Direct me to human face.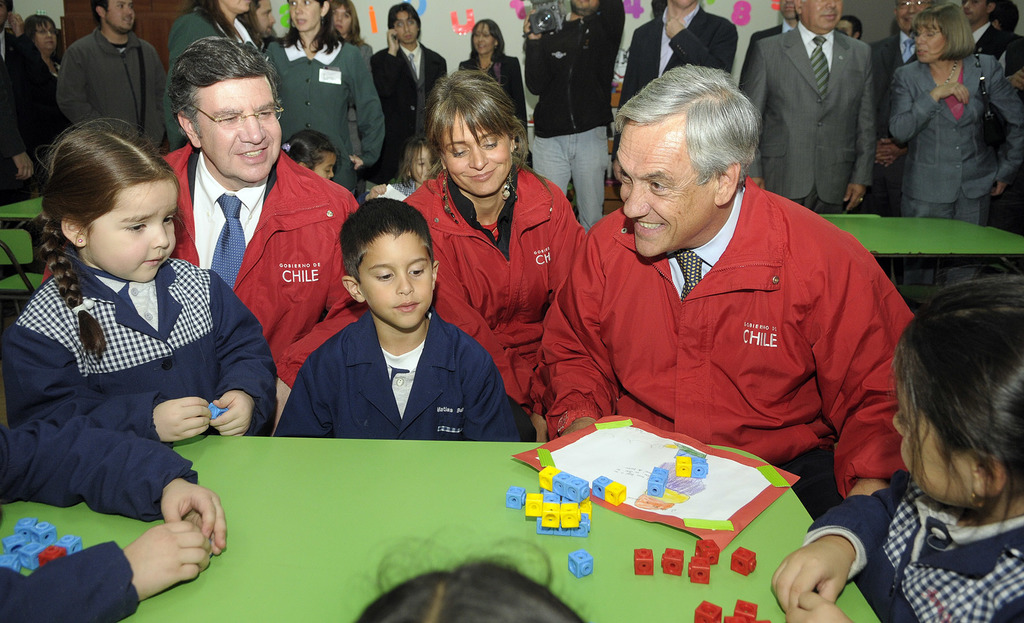
Direction: select_region(890, 378, 977, 507).
